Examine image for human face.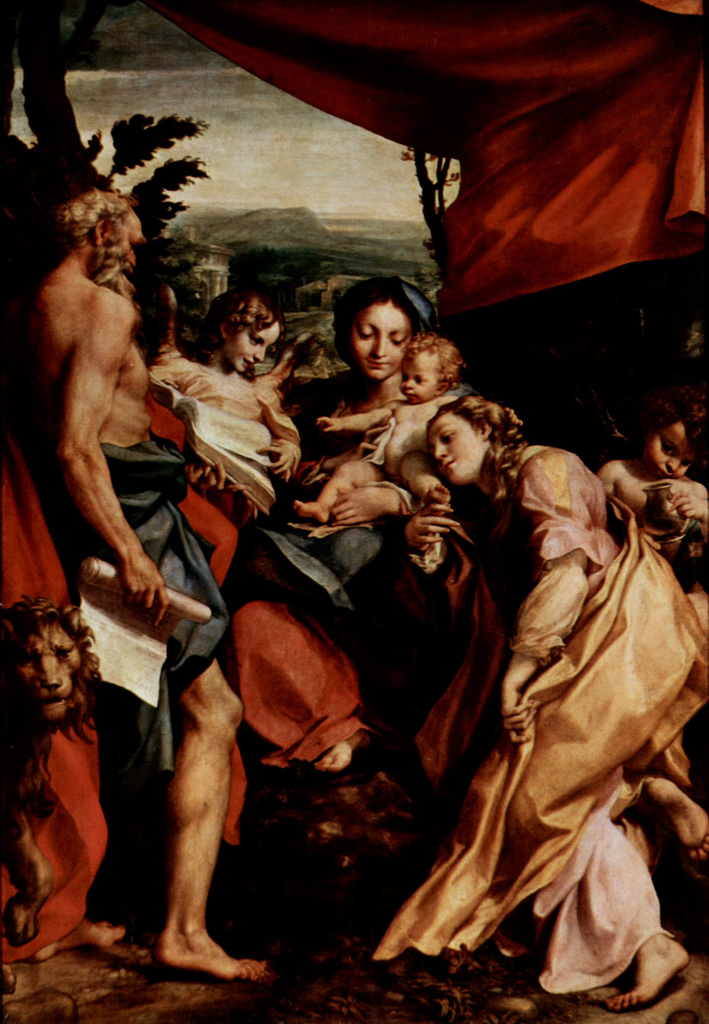
Examination result: 653 417 686 476.
